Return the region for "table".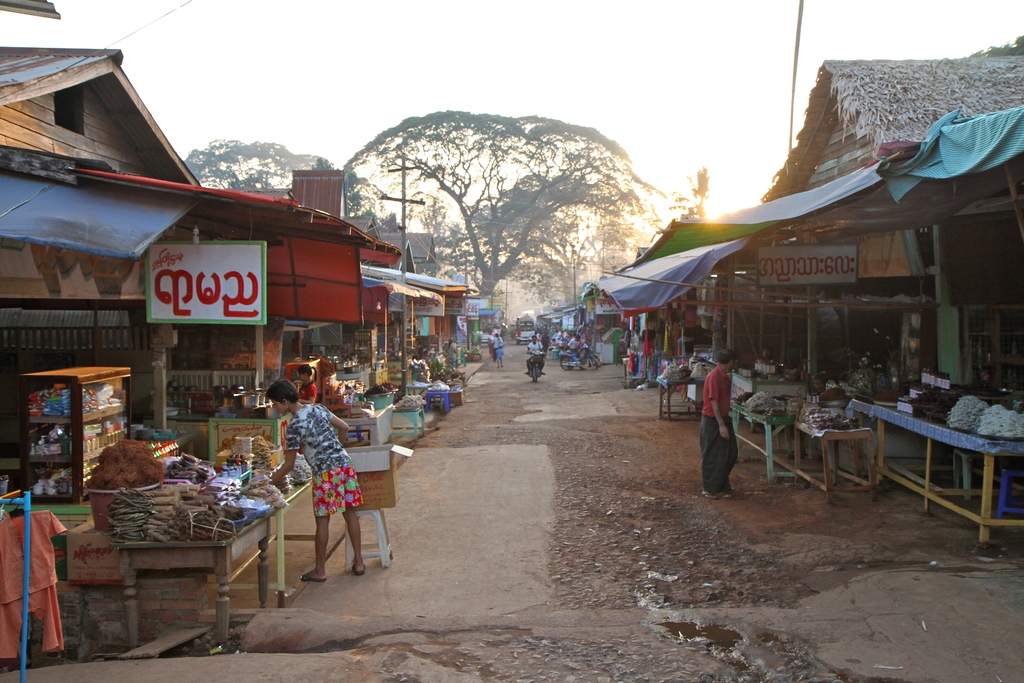
838, 384, 1020, 546.
